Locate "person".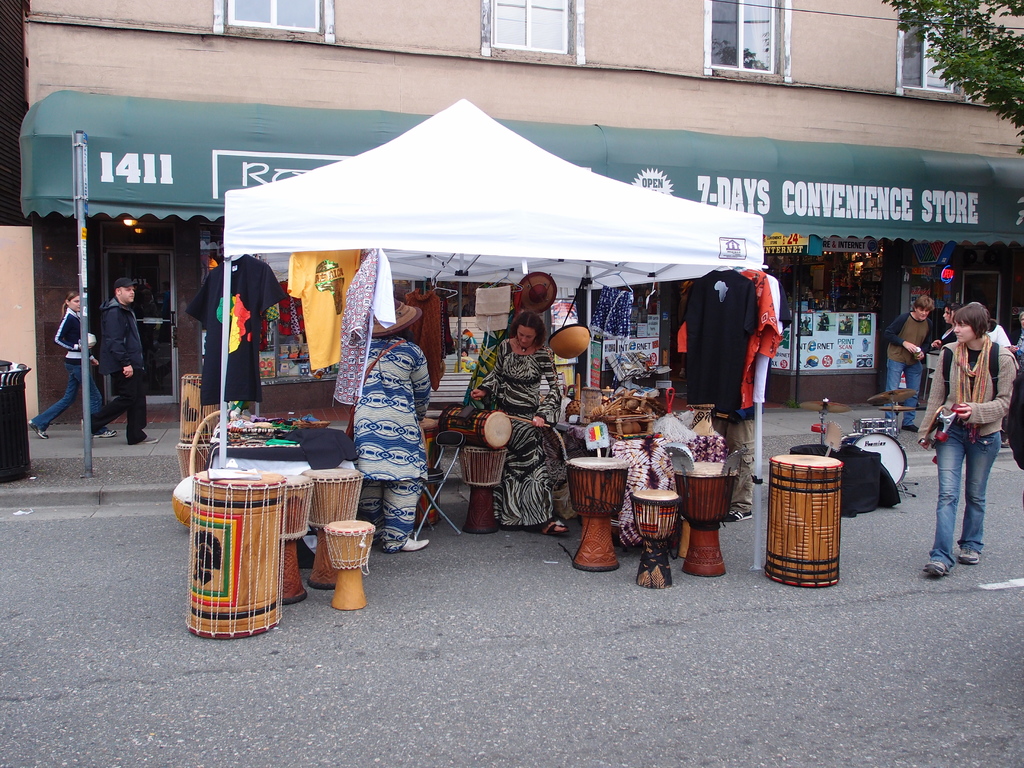
Bounding box: Rect(351, 305, 444, 552).
